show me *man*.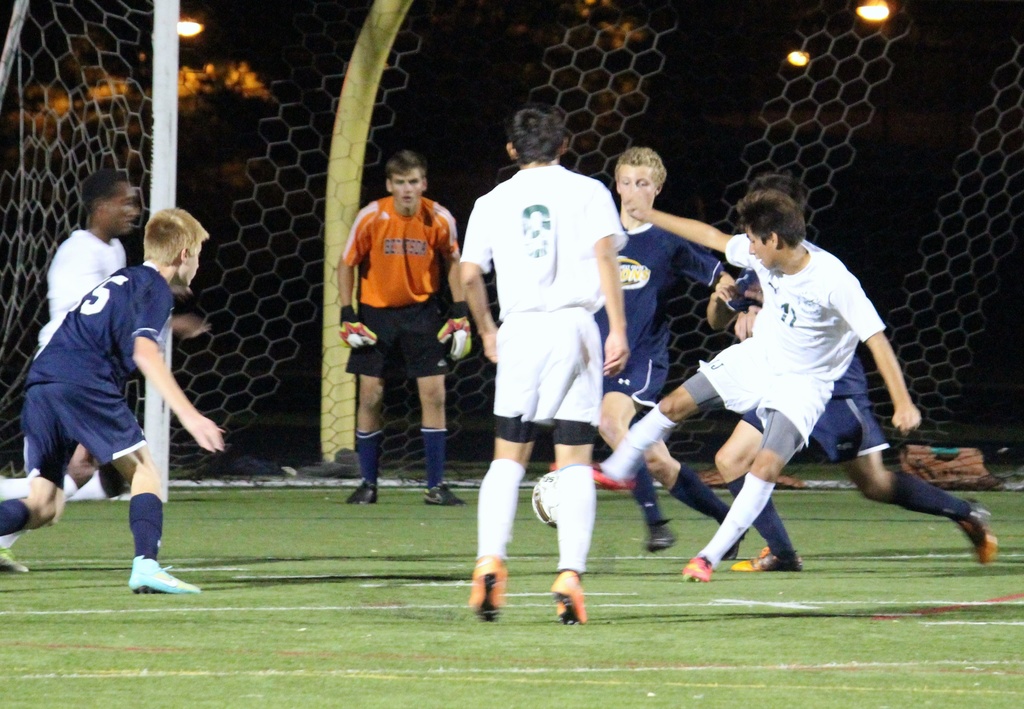
*man* is here: 342 151 473 505.
